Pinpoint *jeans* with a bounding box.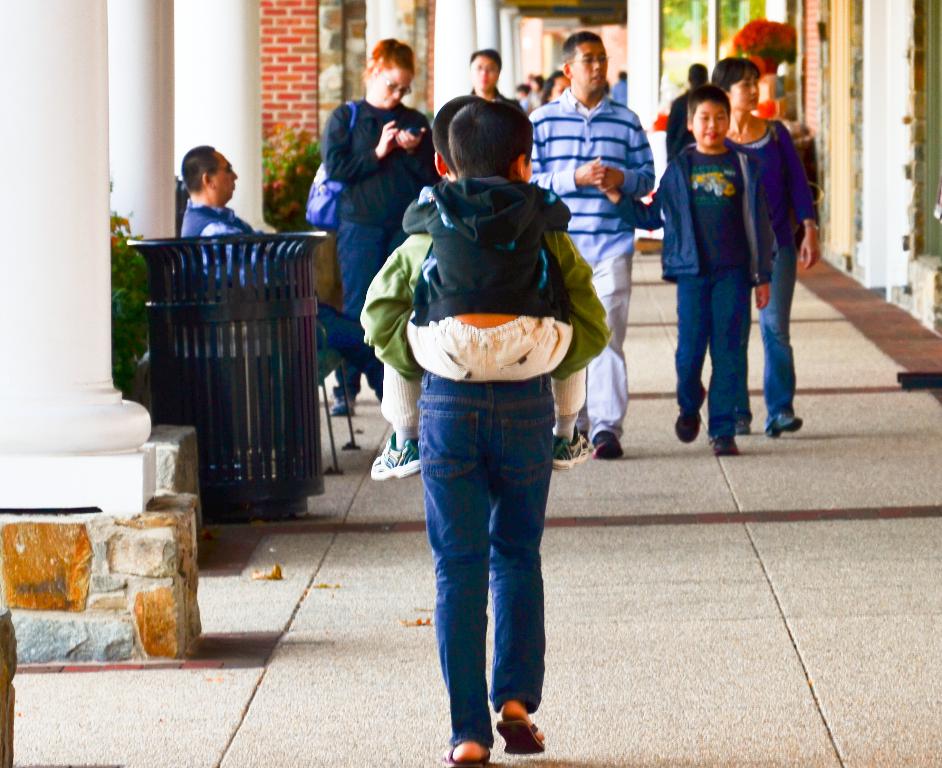
x1=418 y1=377 x2=555 y2=745.
